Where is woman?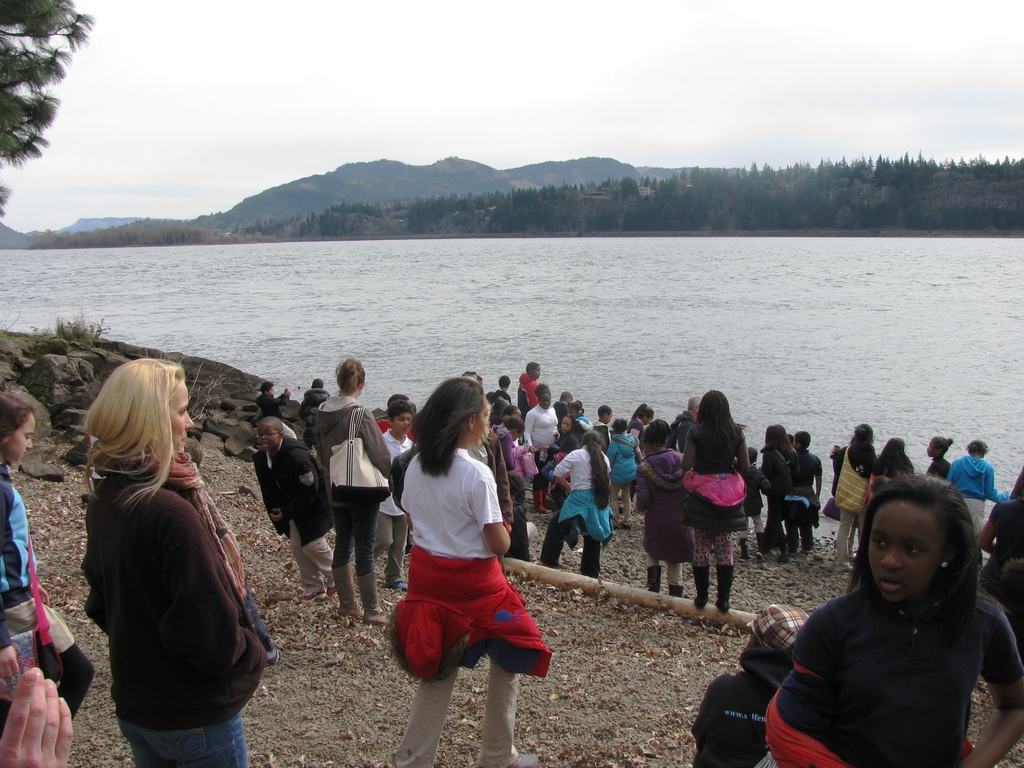
bbox=[759, 423, 797, 564].
